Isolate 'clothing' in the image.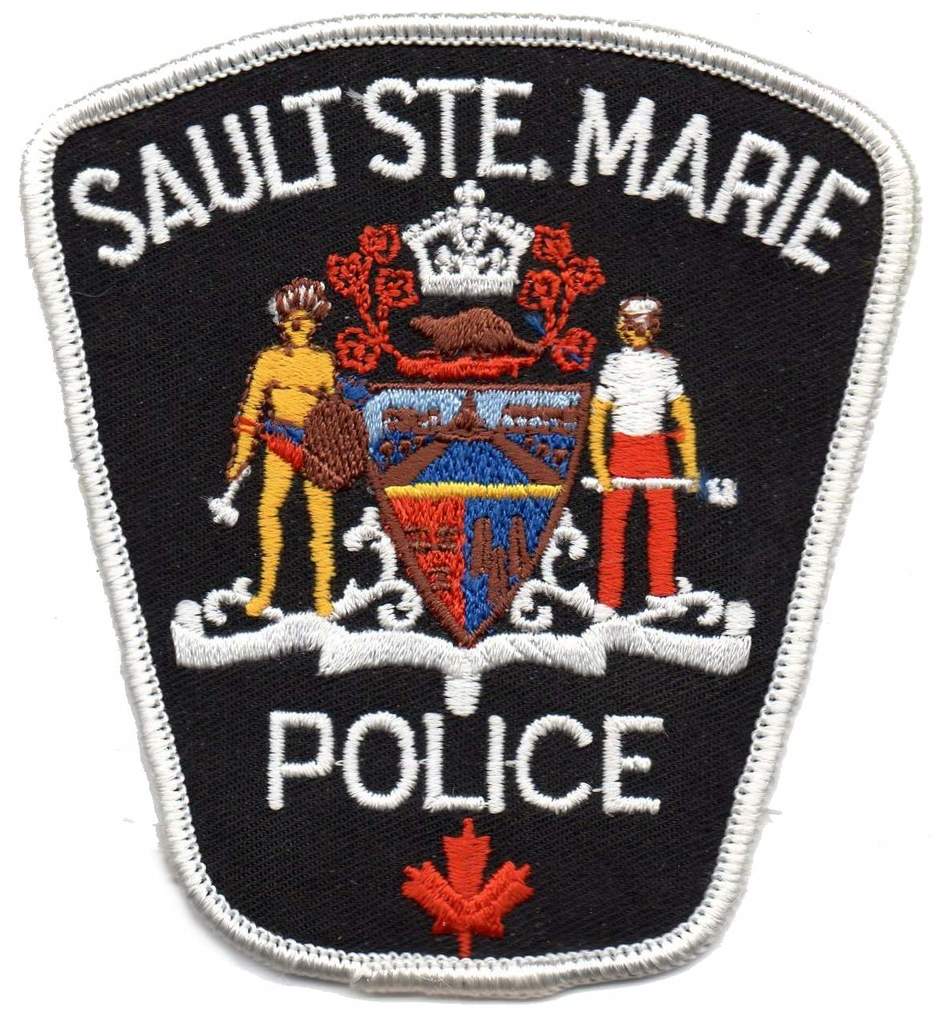
Isolated region: box=[595, 343, 687, 600].
